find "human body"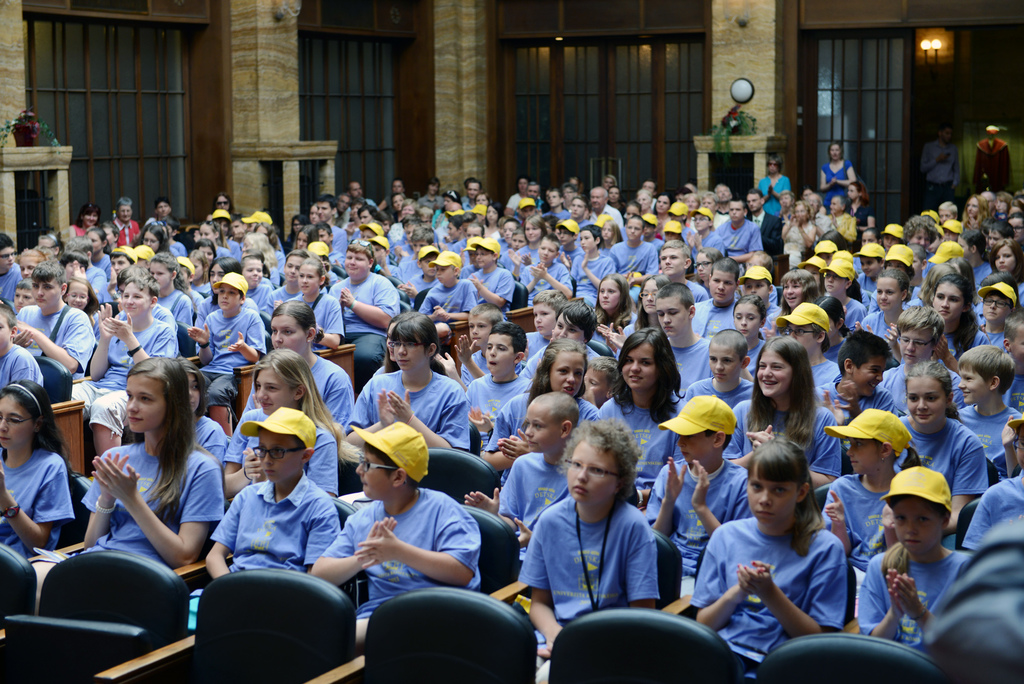
[957,405,1023,474]
